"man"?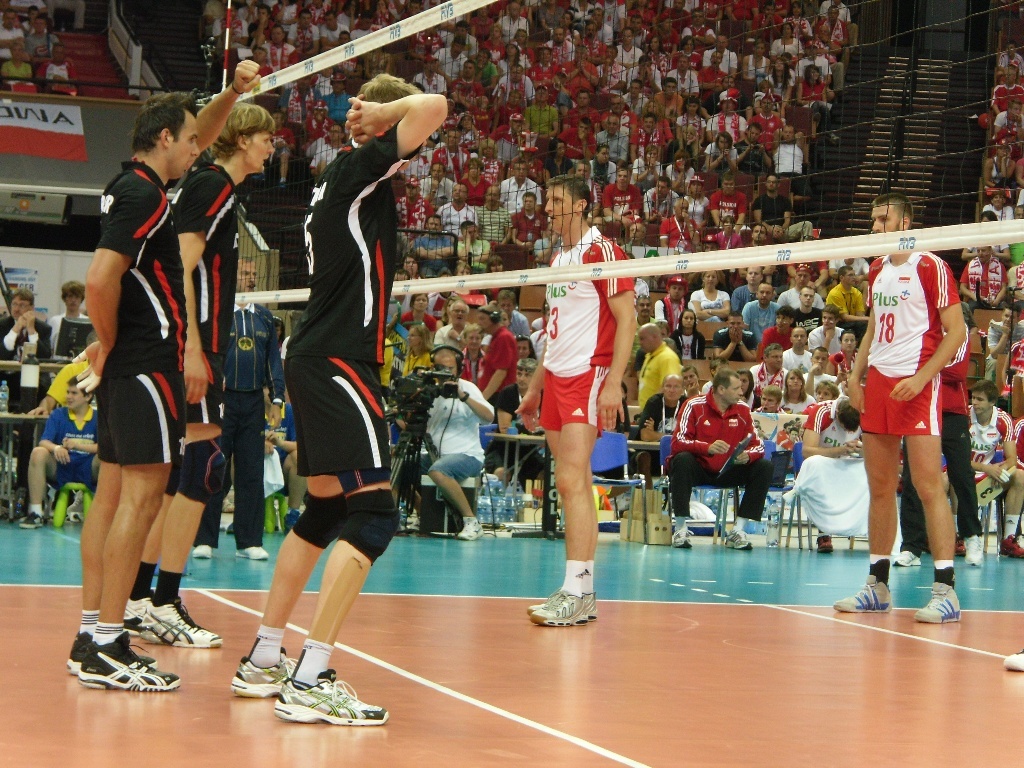
left=121, top=99, right=274, bottom=647
